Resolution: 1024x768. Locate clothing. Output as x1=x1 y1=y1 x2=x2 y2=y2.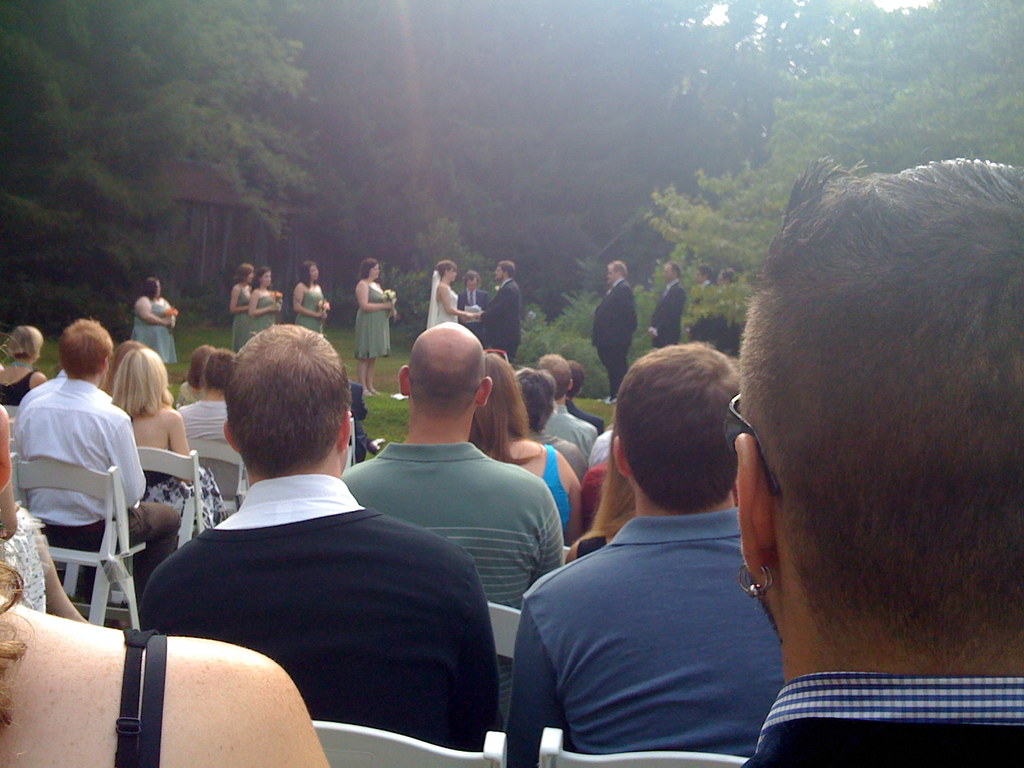
x1=132 y1=474 x2=500 y2=755.
